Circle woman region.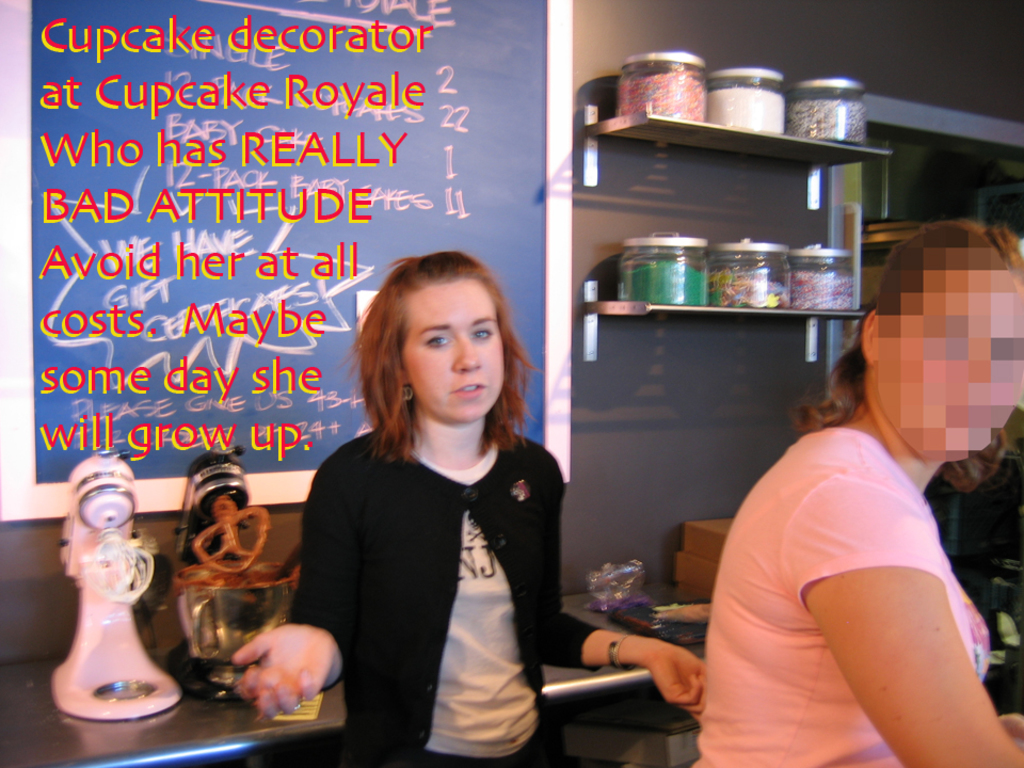
Region: (x1=692, y1=221, x2=1023, y2=767).
